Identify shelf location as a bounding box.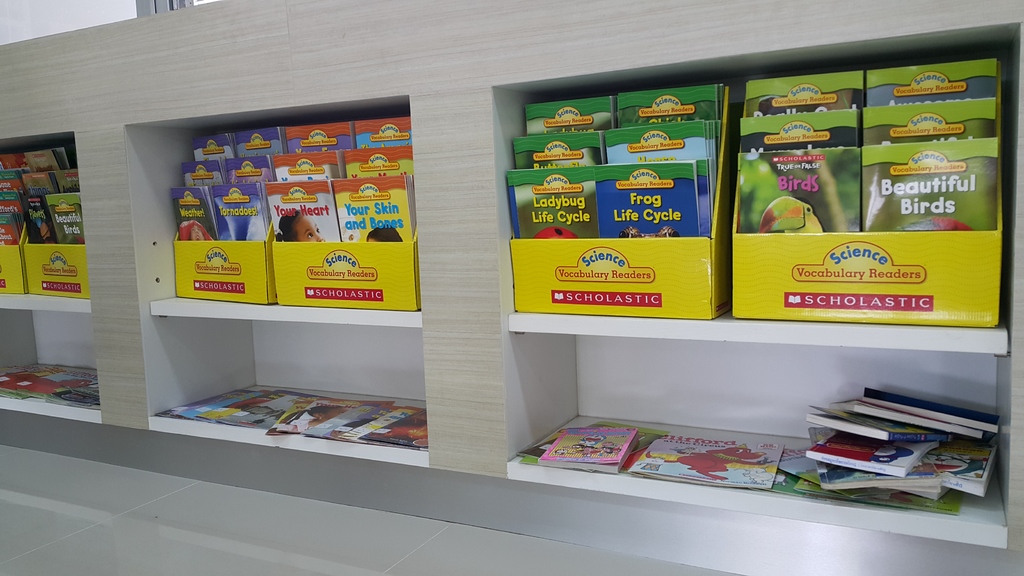
(137, 317, 427, 470).
